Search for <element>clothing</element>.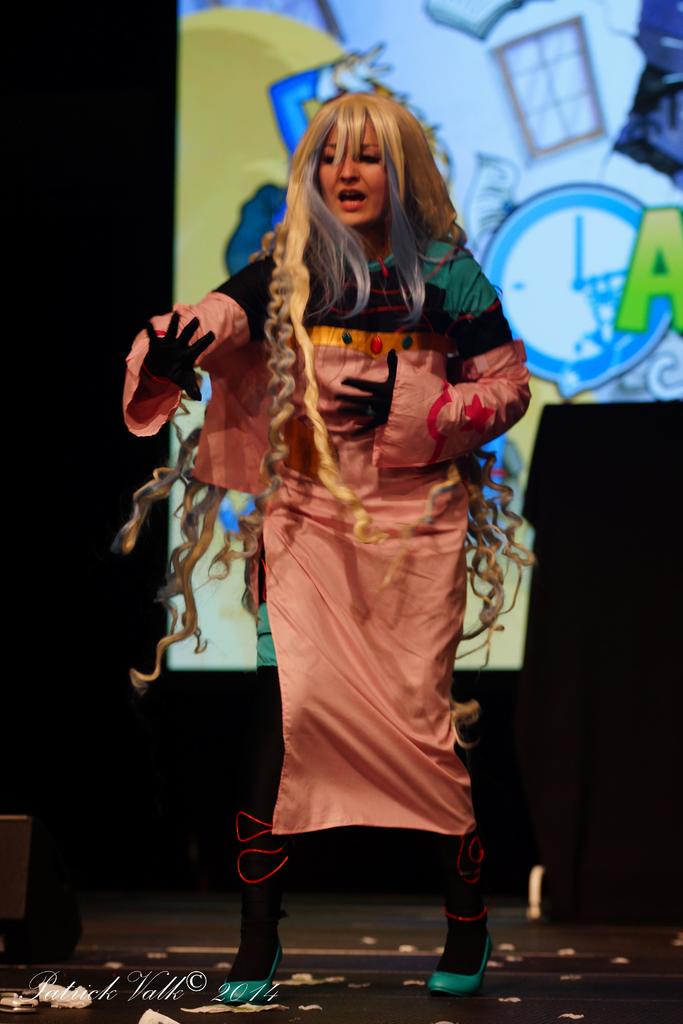
Found at 121, 223, 534, 836.
